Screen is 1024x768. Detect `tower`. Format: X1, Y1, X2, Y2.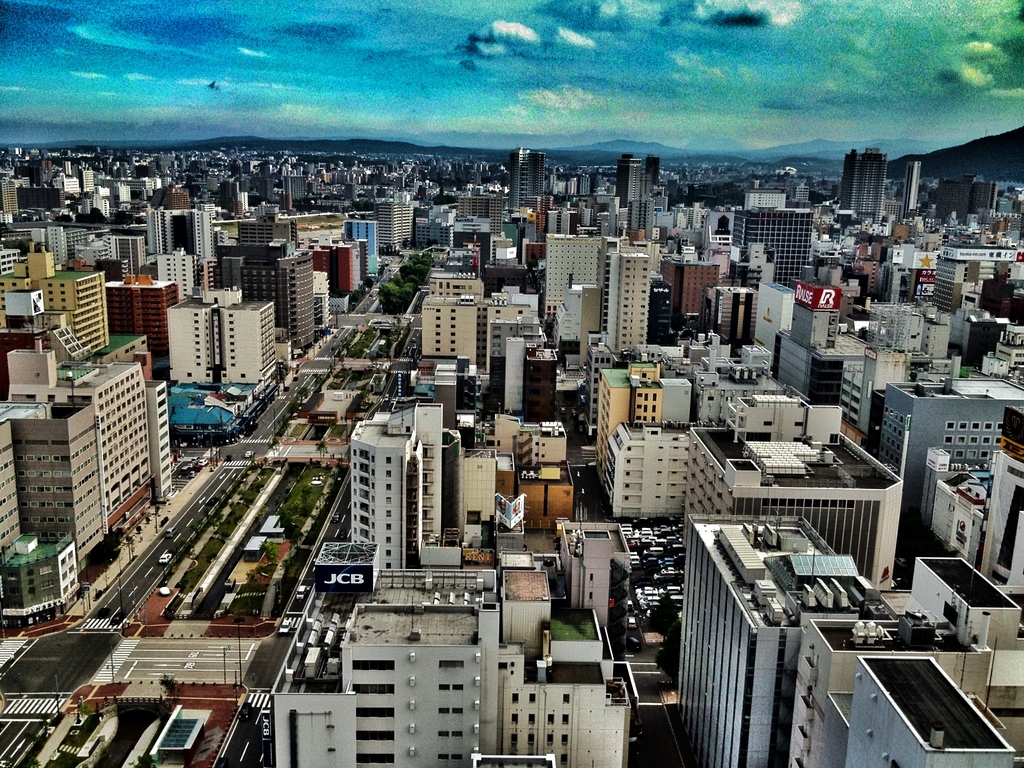
595, 233, 649, 358.
